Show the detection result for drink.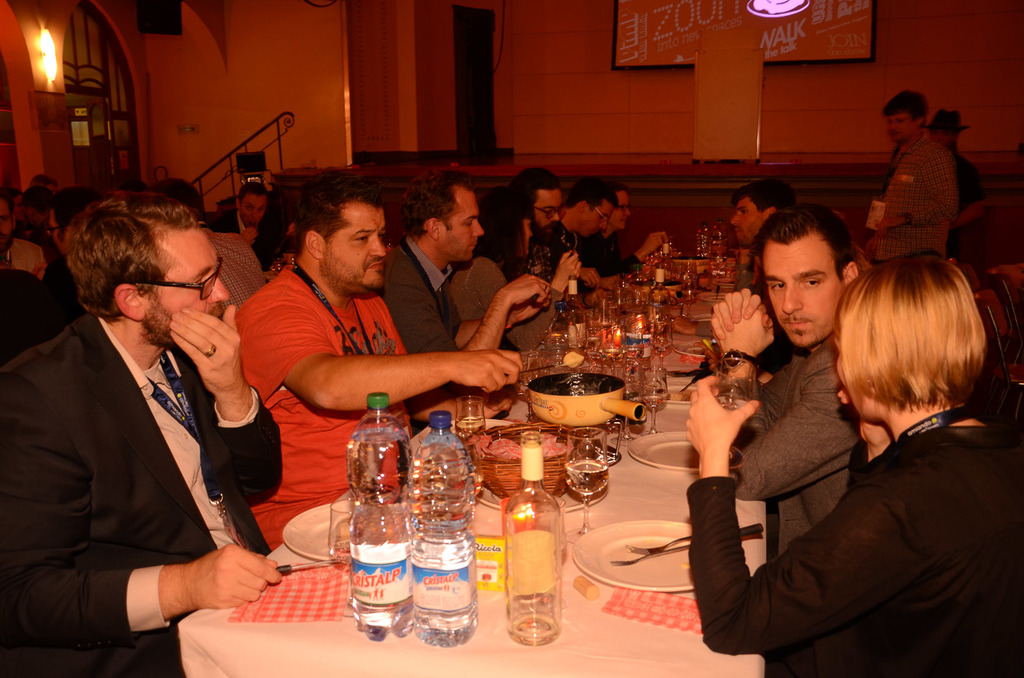
[left=410, top=413, right=472, bottom=646].
